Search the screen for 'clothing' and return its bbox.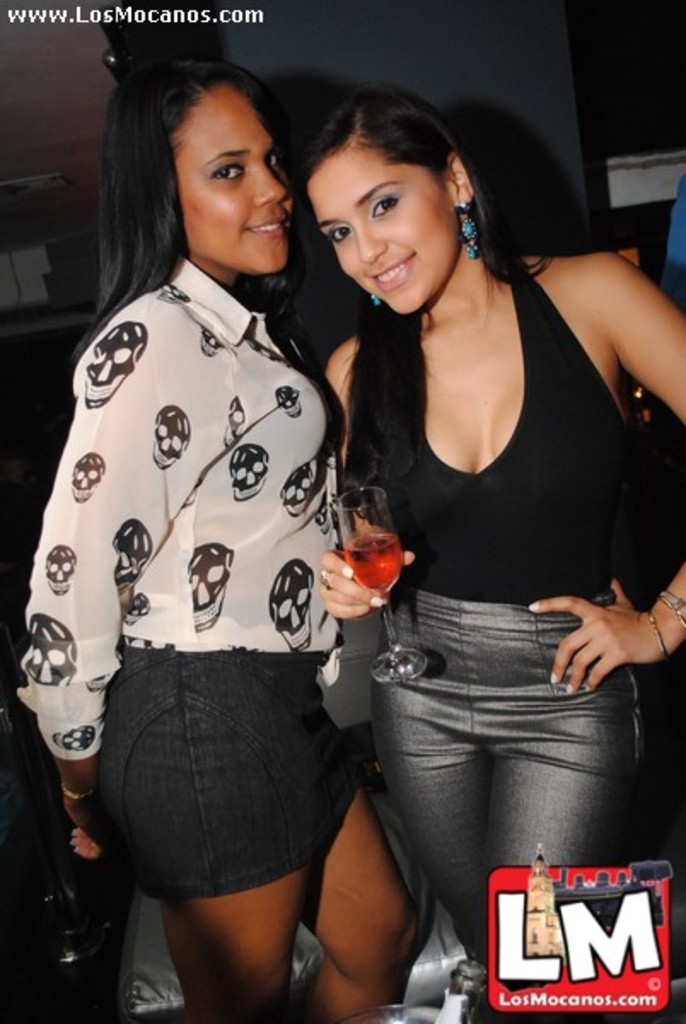
Found: BBox(341, 244, 666, 995).
